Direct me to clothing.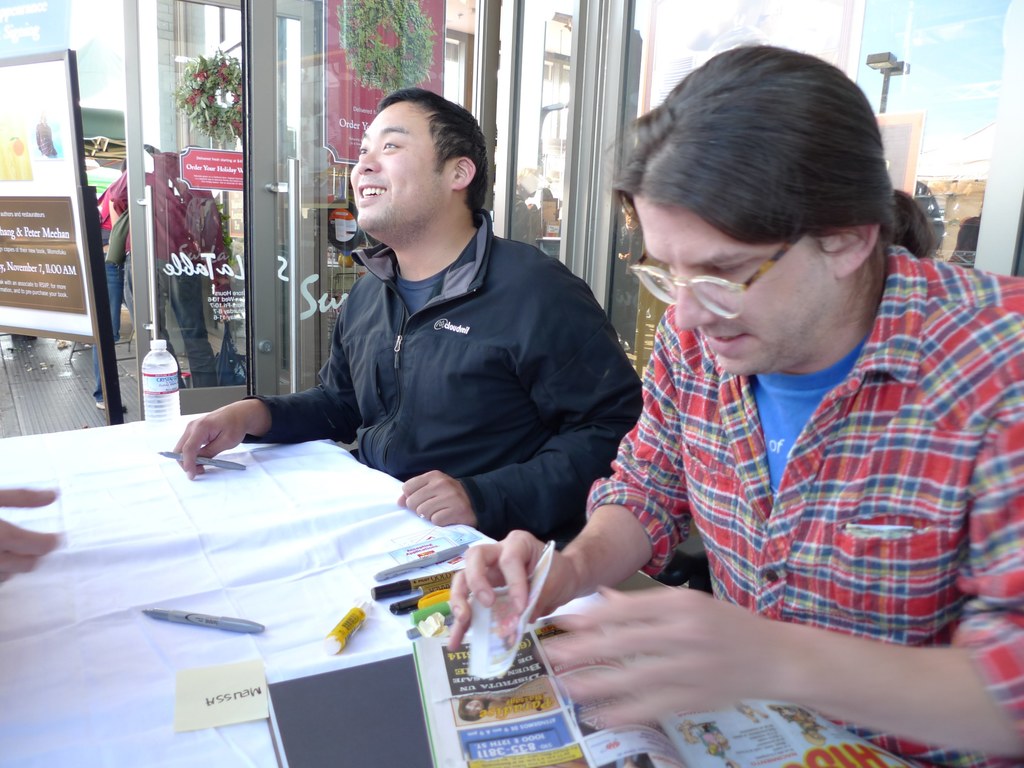
Direction: BBox(574, 219, 998, 663).
